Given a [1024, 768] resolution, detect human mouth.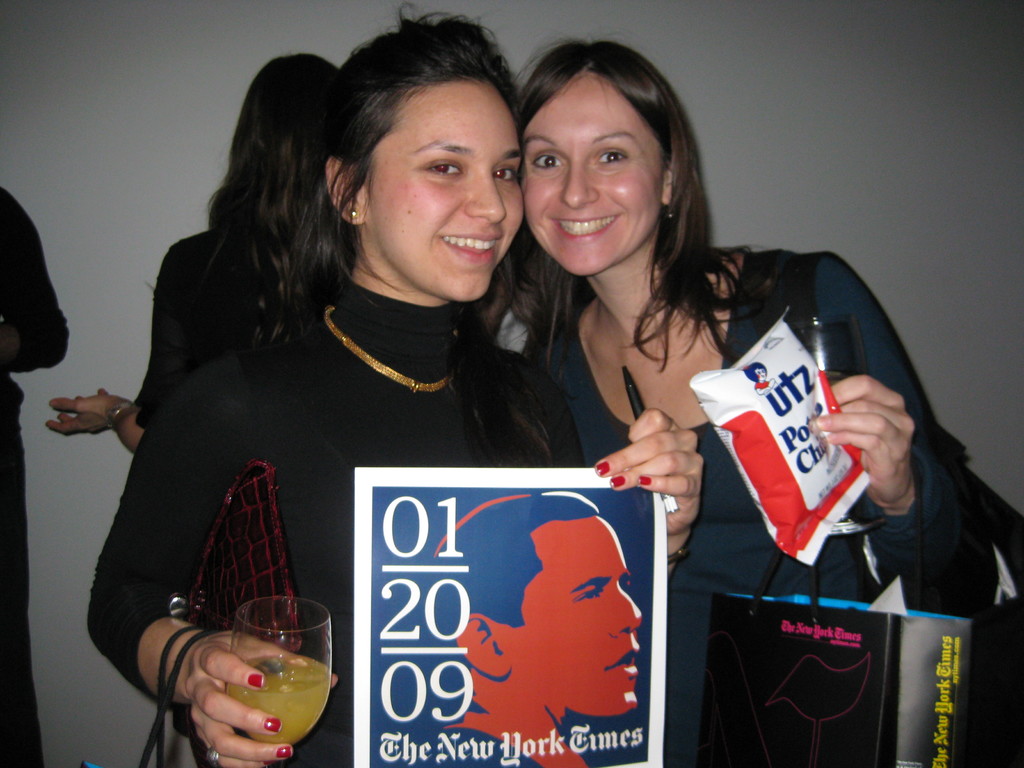
433,218,508,271.
